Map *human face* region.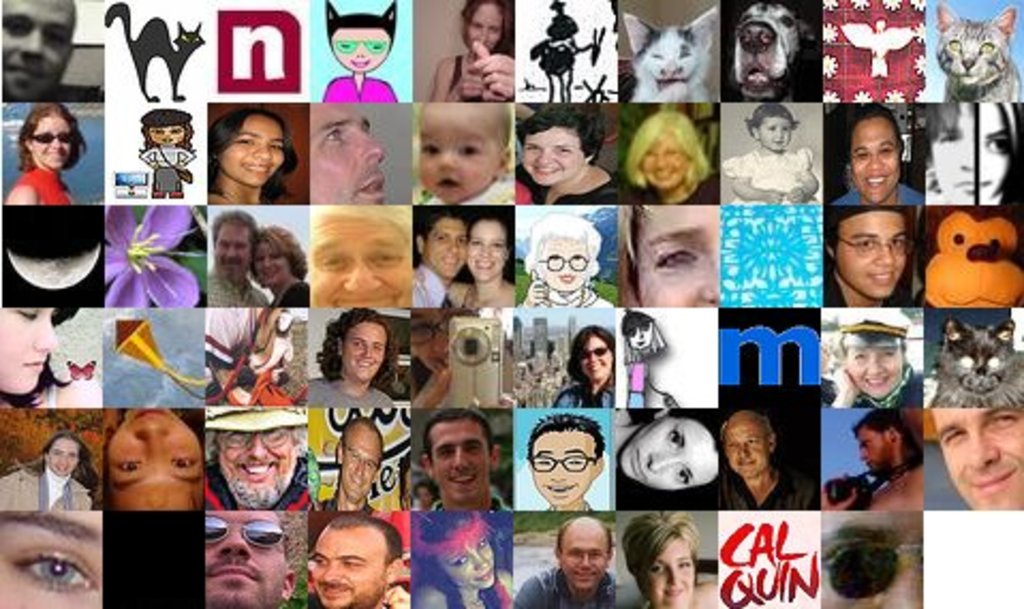
Mapped to select_region(759, 122, 785, 150).
